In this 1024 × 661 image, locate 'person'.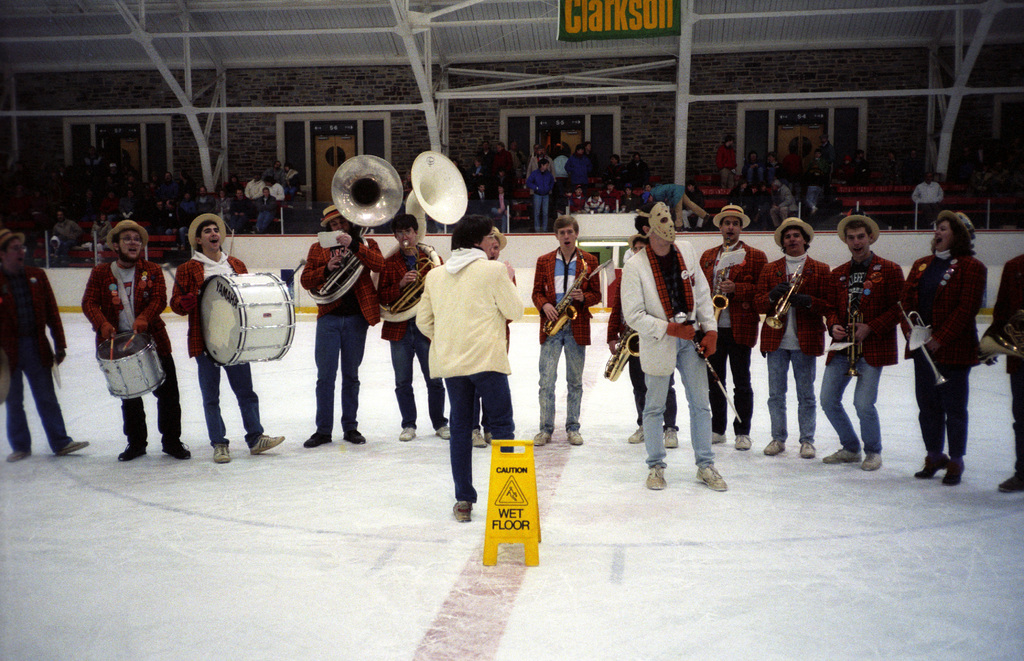
Bounding box: <box>900,210,986,483</box>.
